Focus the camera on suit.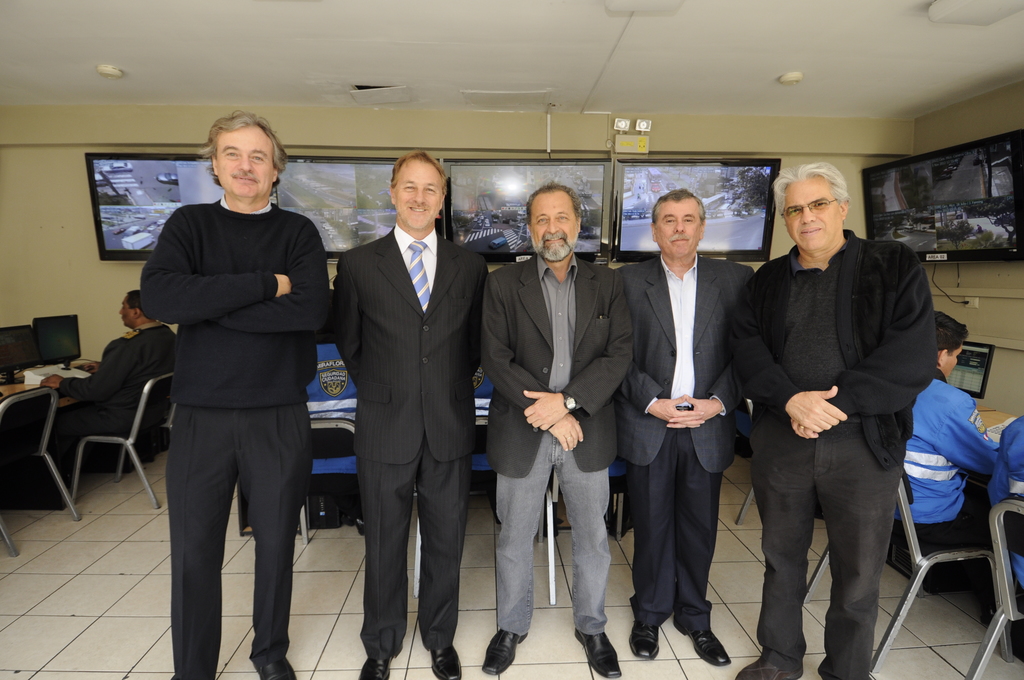
Focus region: x1=330, y1=229, x2=490, y2=662.
